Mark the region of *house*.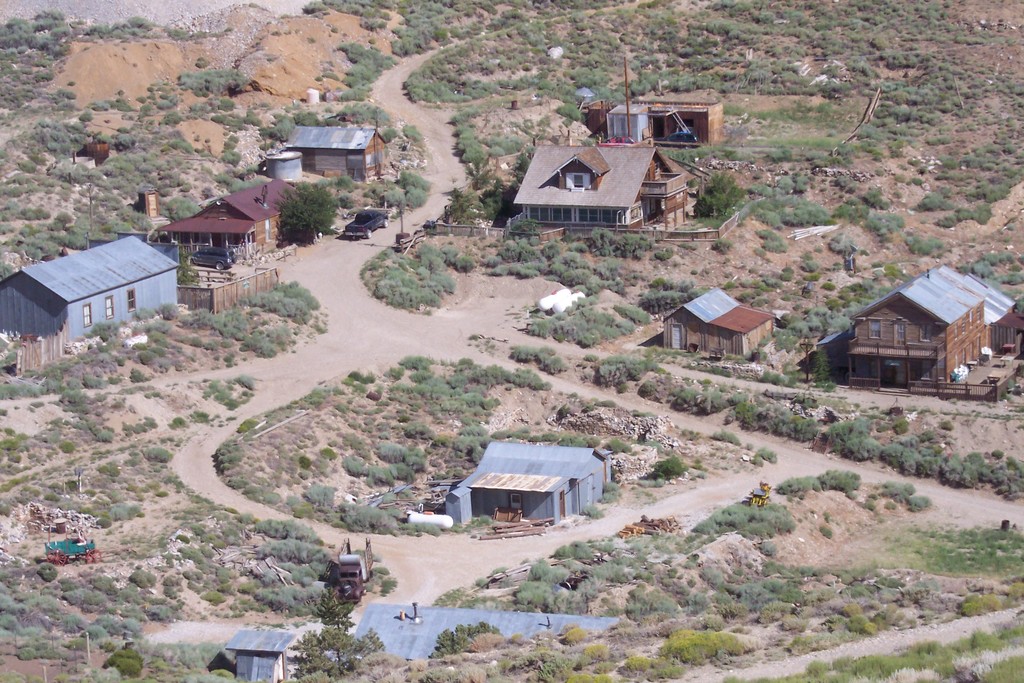
Region: 524:135:690:227.
